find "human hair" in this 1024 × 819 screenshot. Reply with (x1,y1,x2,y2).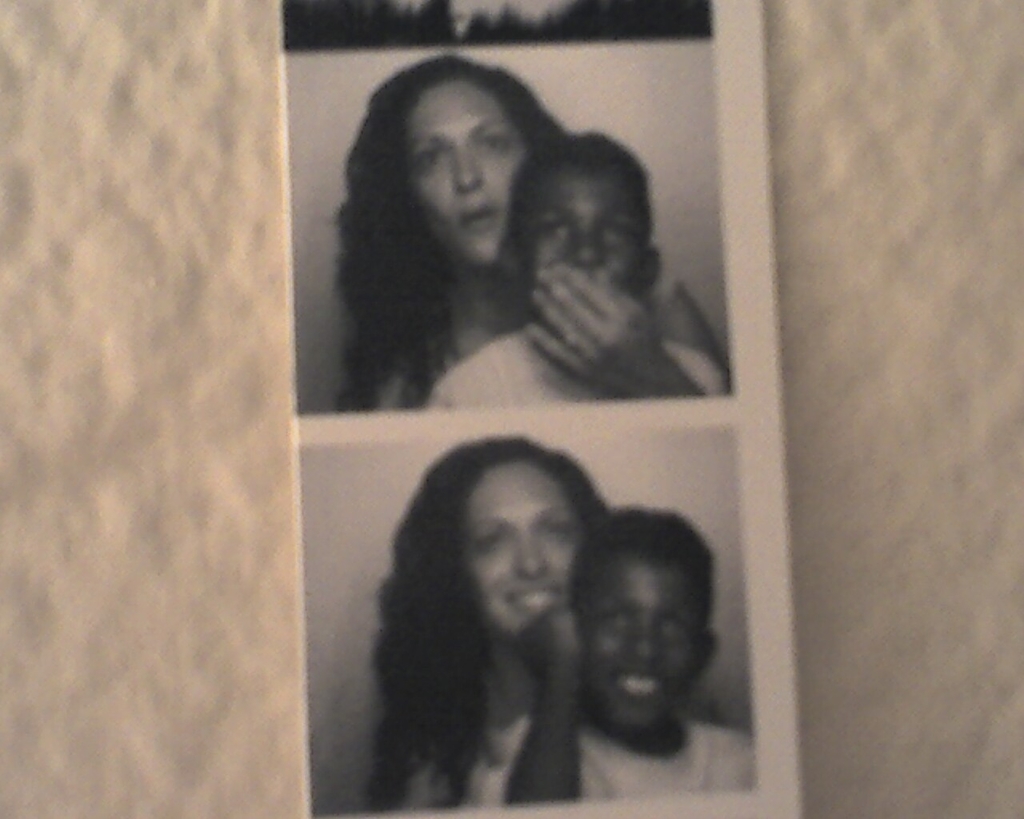
(332,47,561,367).
